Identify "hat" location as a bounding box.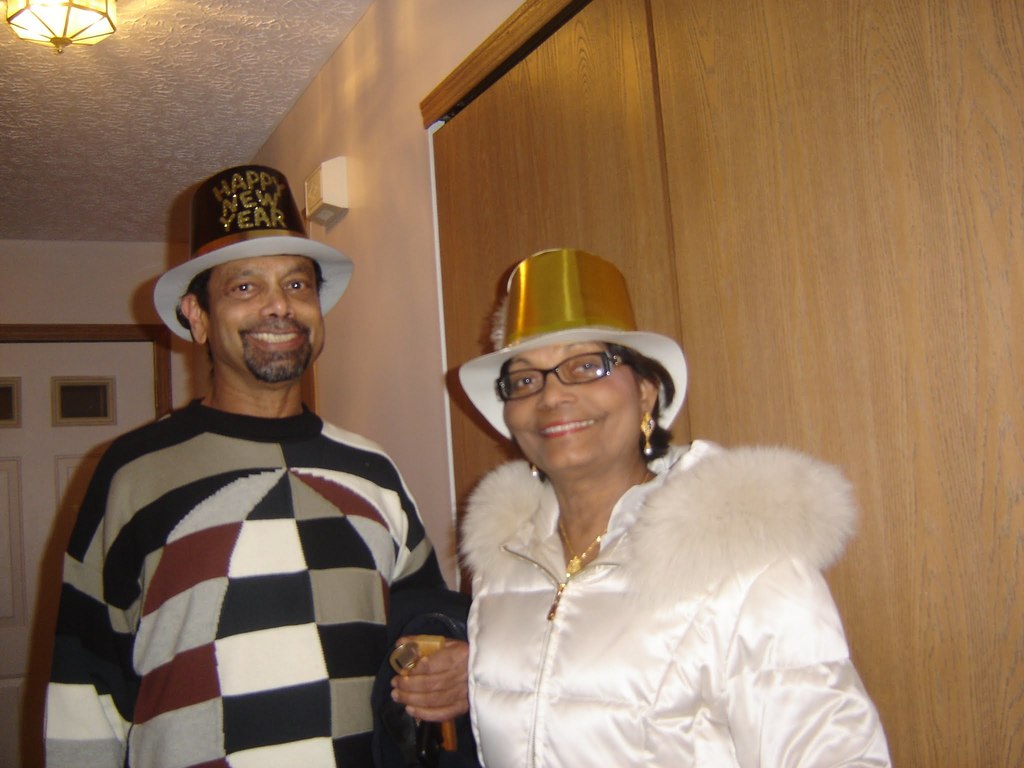
rect(456, 246, 687, 431).
